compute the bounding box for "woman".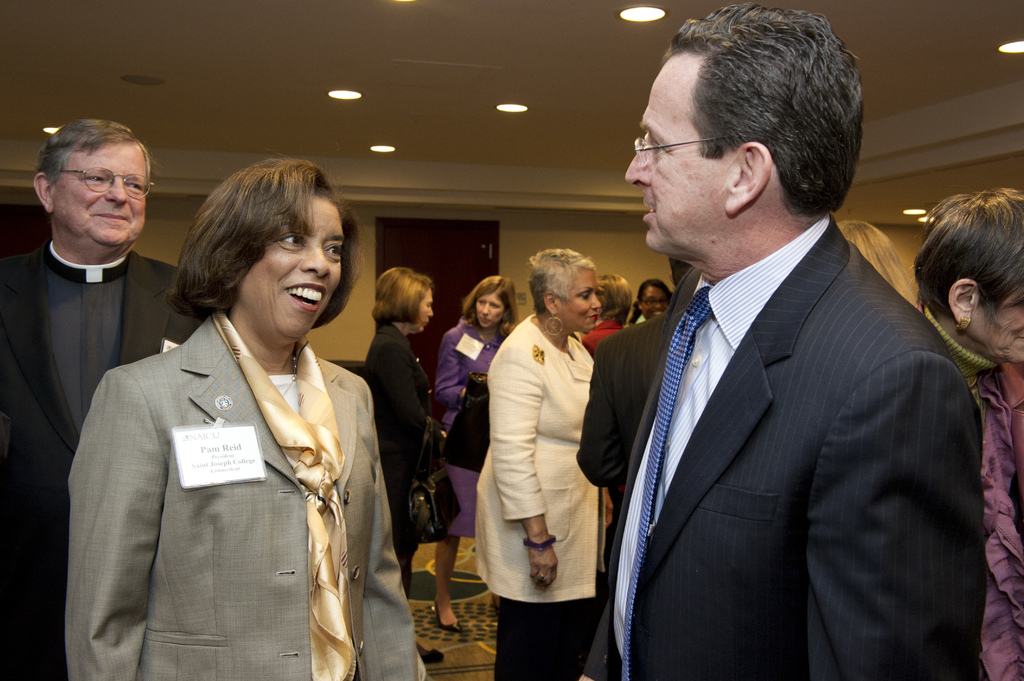
[x1=433, y1=275, x2=525, y2=634].
